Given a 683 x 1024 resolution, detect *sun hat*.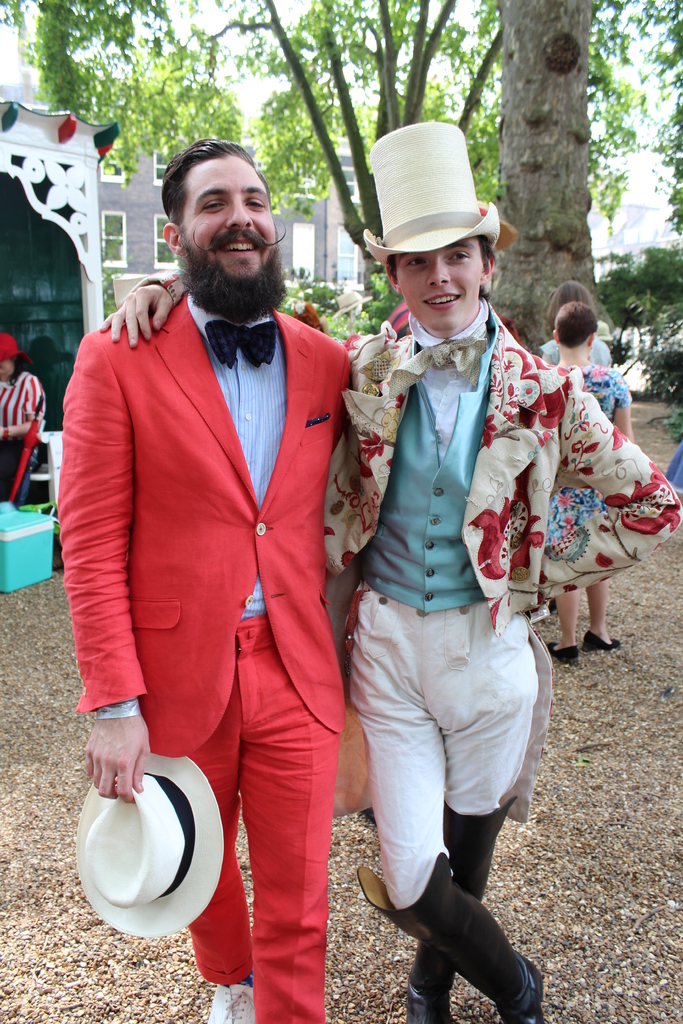
box(0, 331, 33, 368).
